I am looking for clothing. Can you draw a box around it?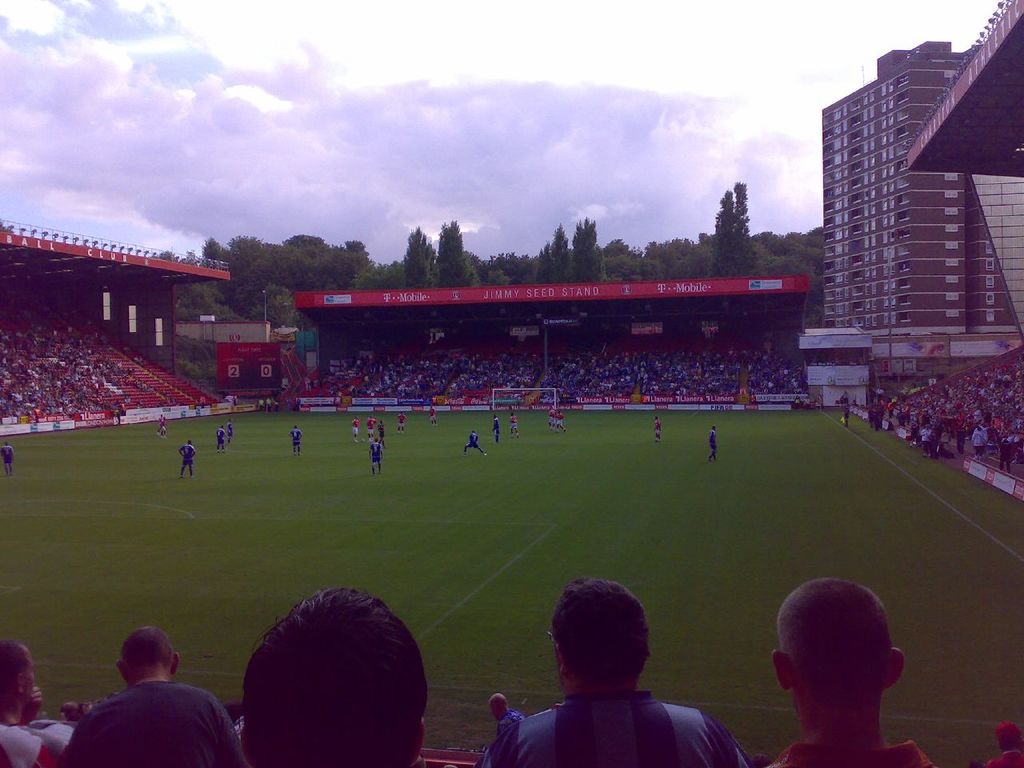
Sure, the bounding box is [left=494, top=708, right=526, bottom=734].
